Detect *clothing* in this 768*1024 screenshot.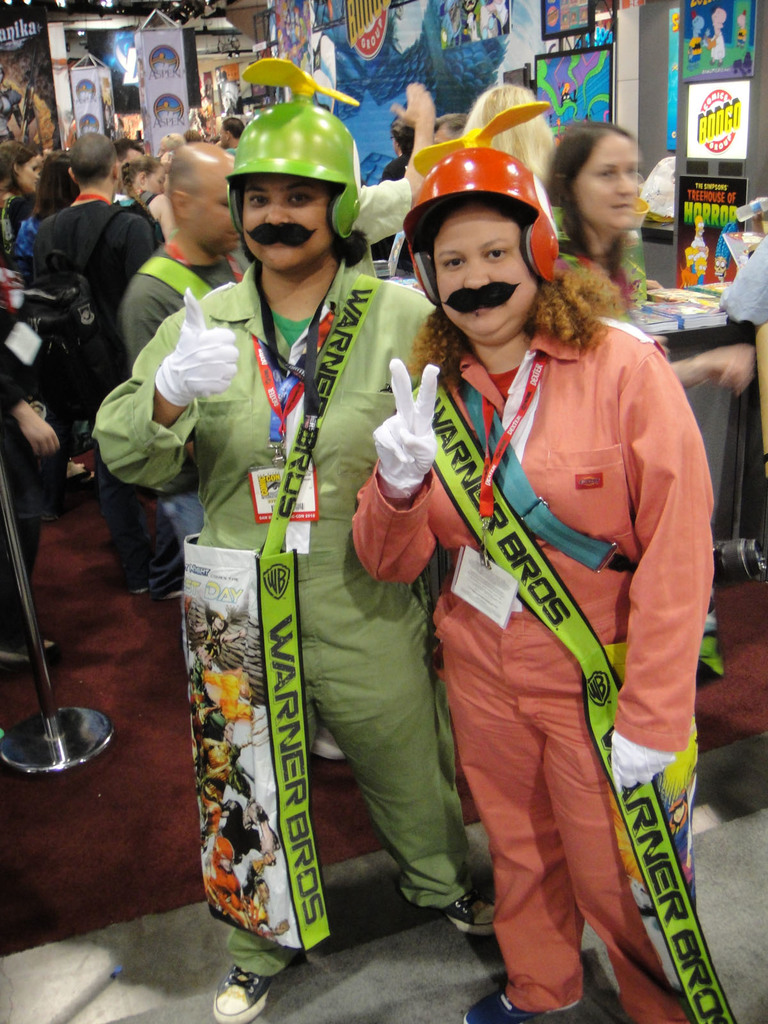
Detection: detection(23, 196, 182, 595).
